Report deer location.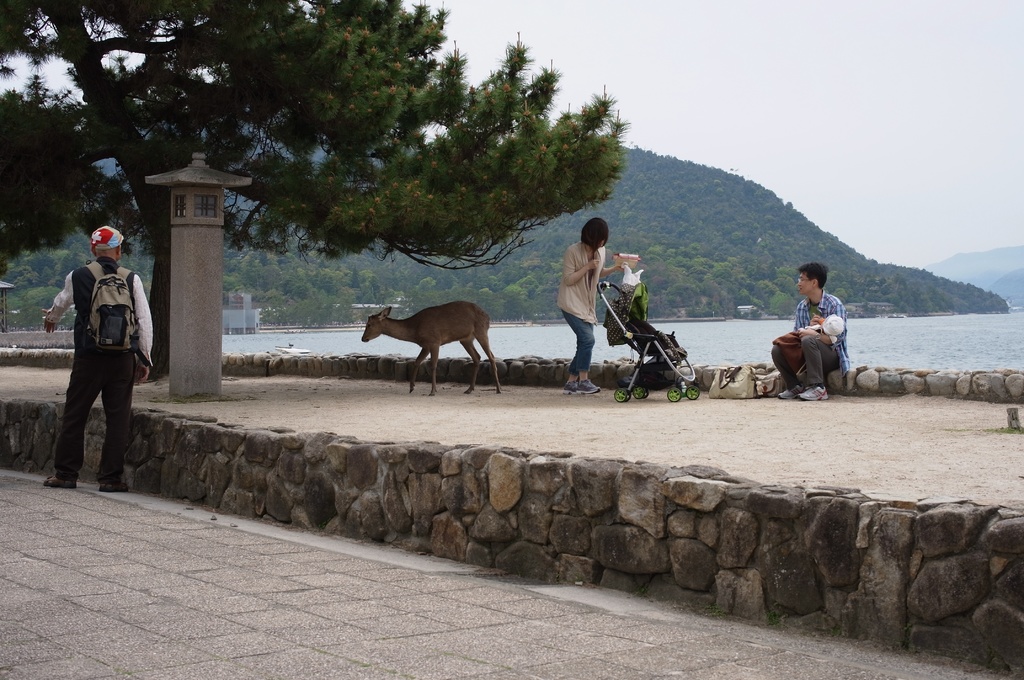
Report: {"x1": 360, "y1": 305, "x2": 503, "y2": 390}.
